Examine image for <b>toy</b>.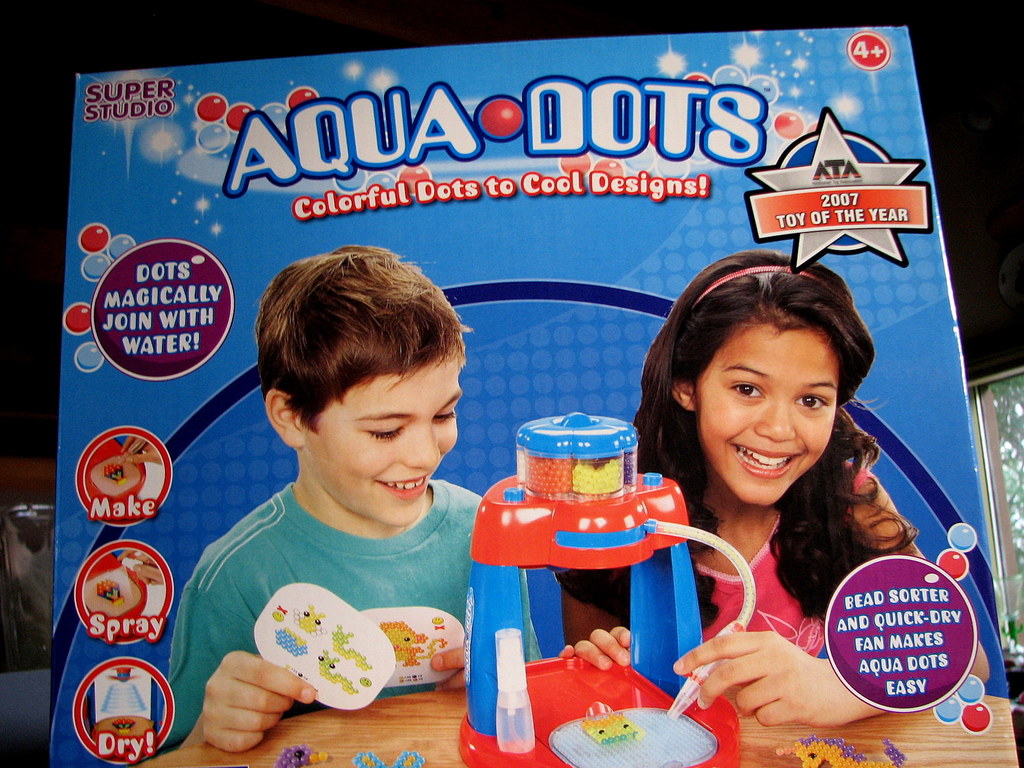
Examination result: [452, 407, 721, 730].
